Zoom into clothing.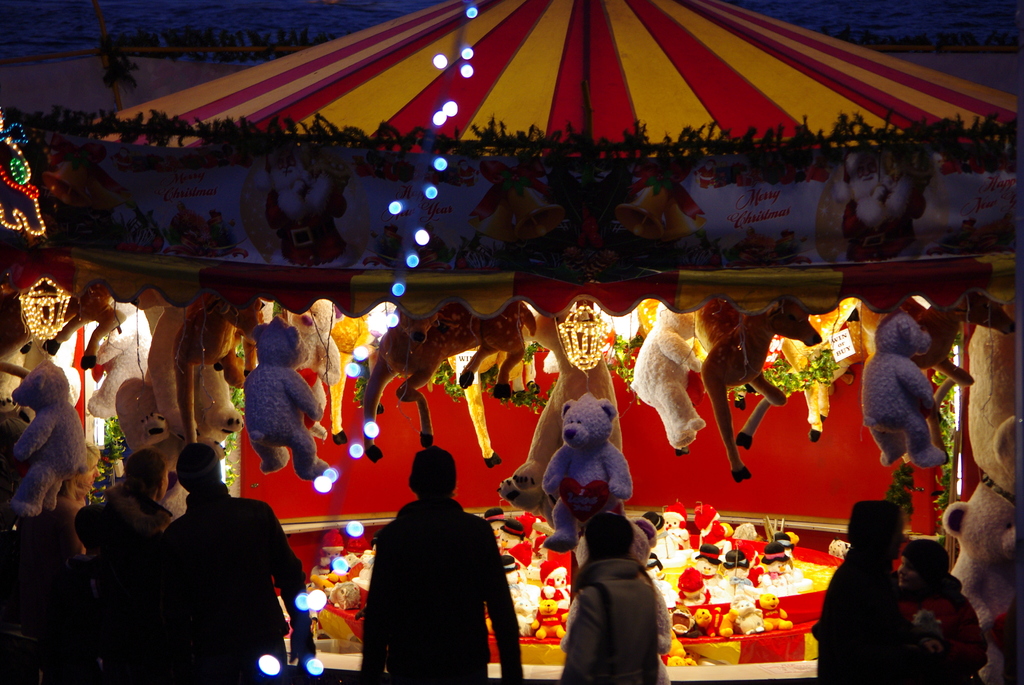
Zoom target: rect(557, 551, 657, 684).
